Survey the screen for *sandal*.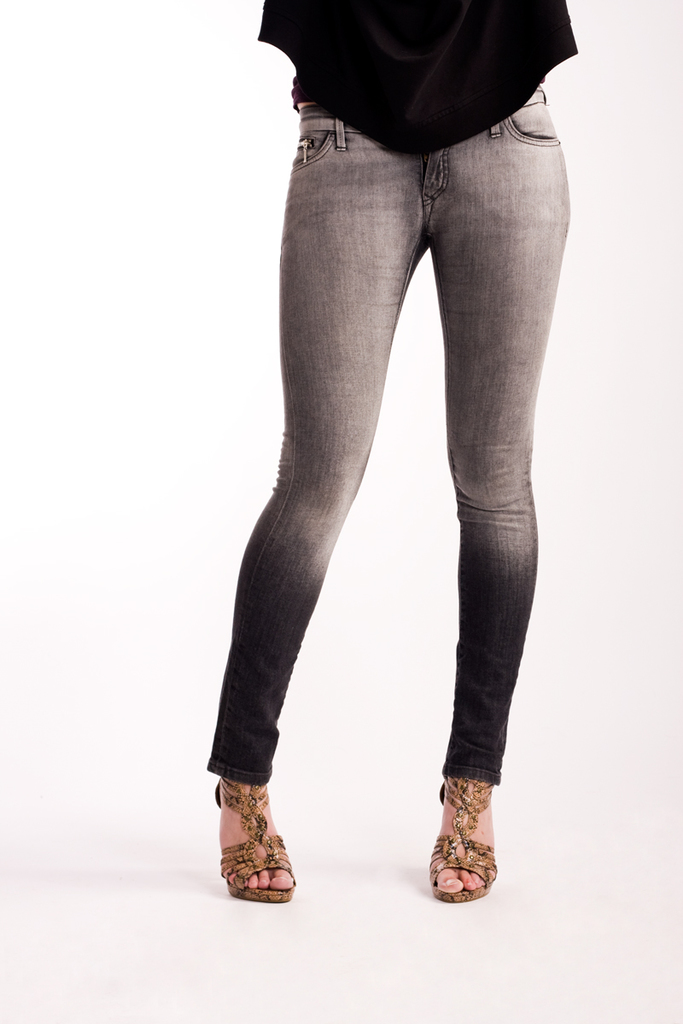
Survey found: box(429, 768, 497, 904).
